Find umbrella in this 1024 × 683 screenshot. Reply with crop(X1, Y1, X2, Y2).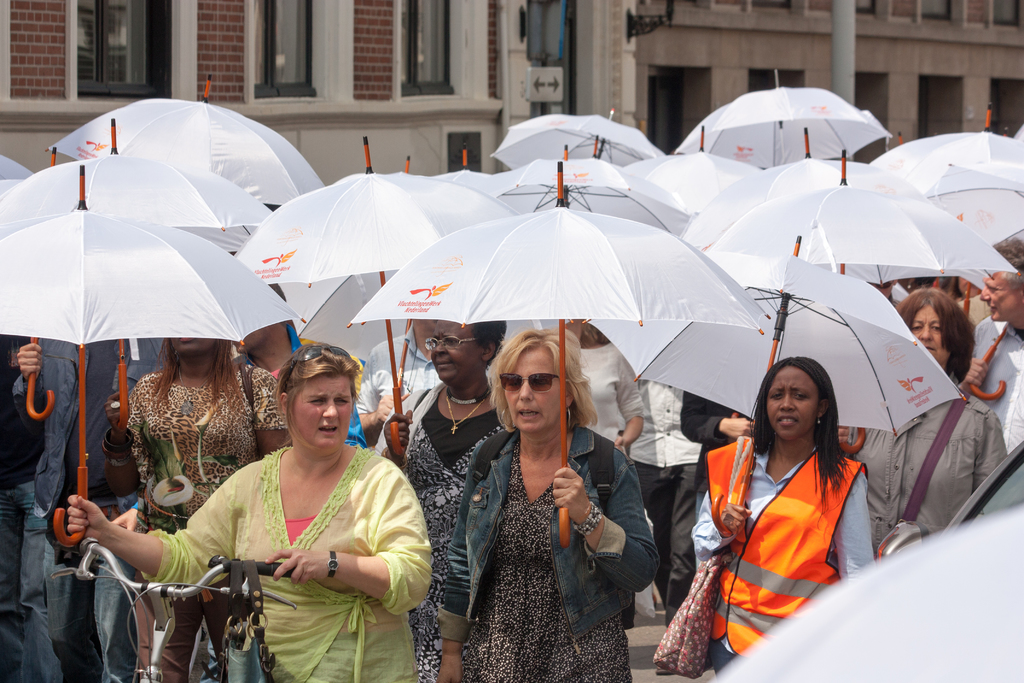
crop(0, 69, 1023, 682).
